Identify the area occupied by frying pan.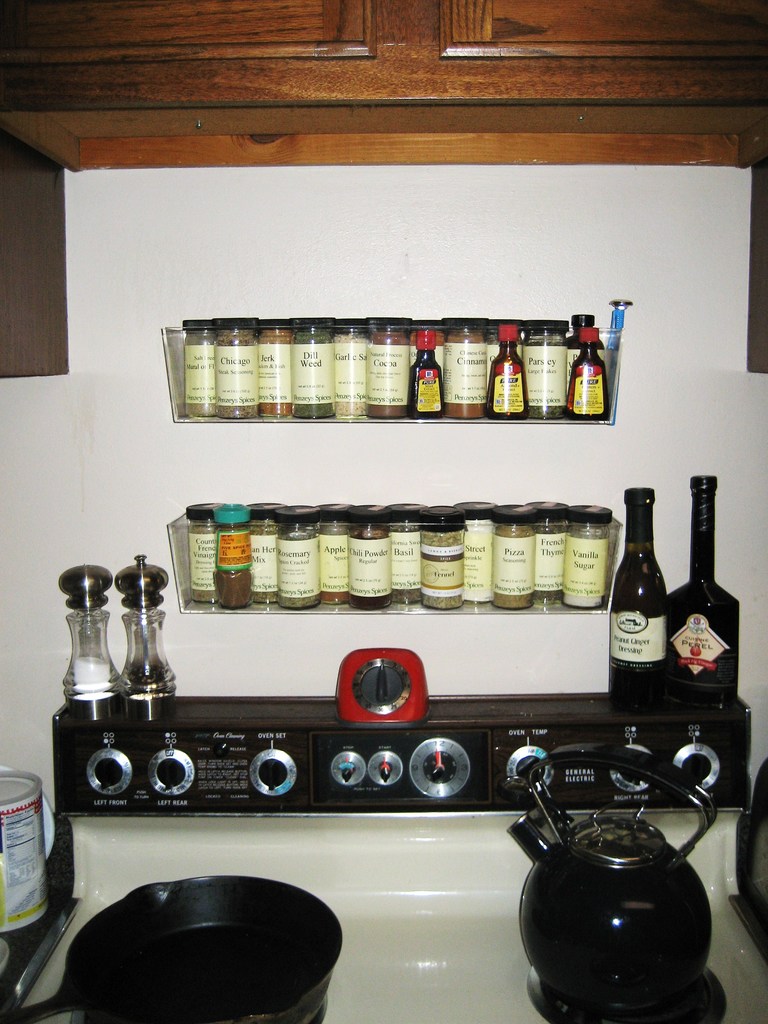
Area: x1=52, y1=877, x2=383, y2=1008.
